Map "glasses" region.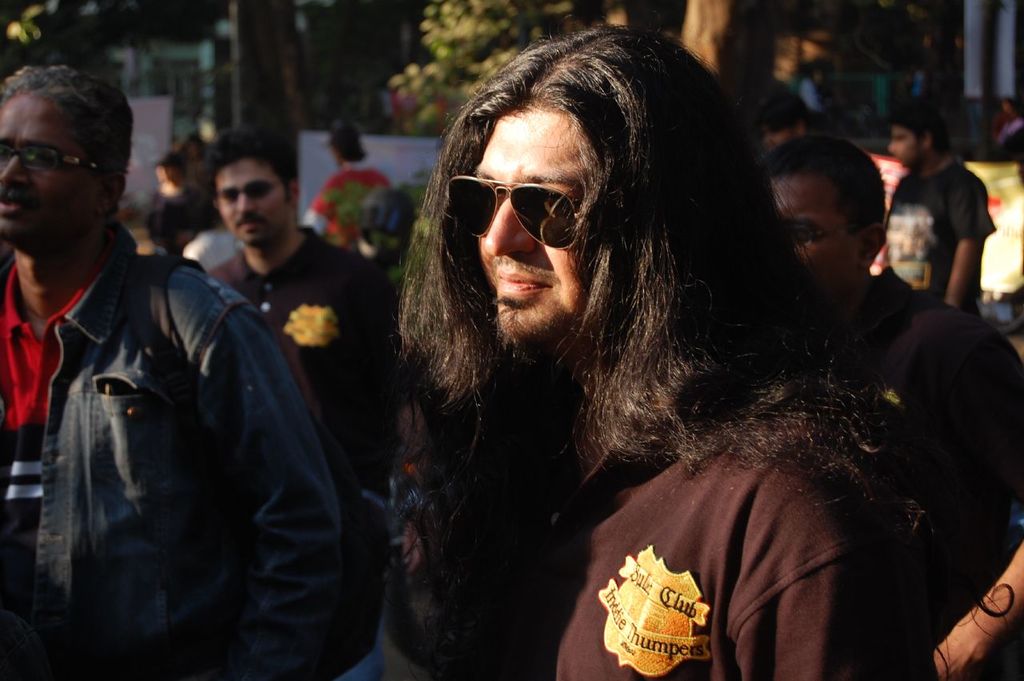
Mapped to rect(788, 223, 874, 246).
